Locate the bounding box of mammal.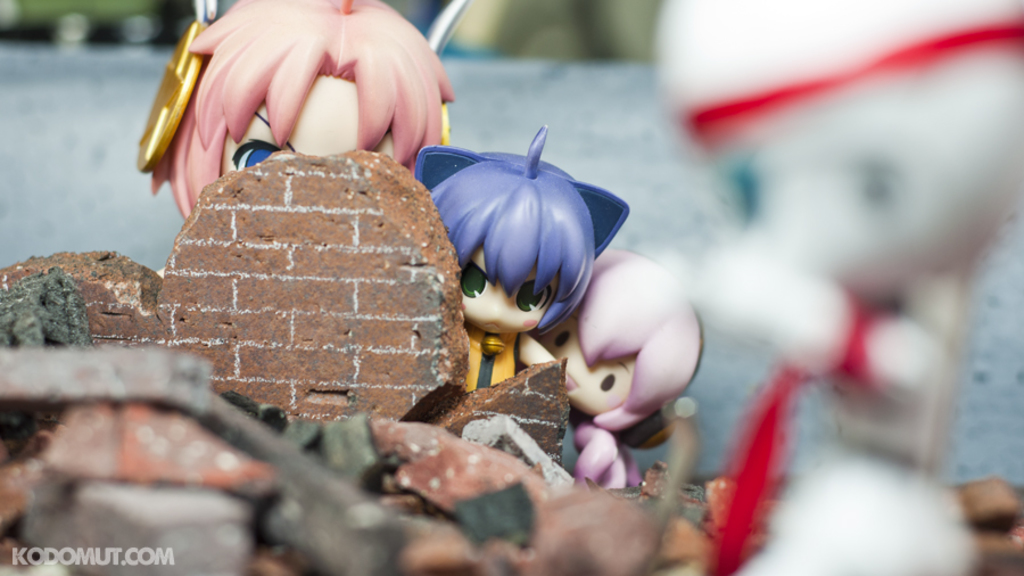
Bounding box: (left=154, top=0, right=455, bottom=221).
